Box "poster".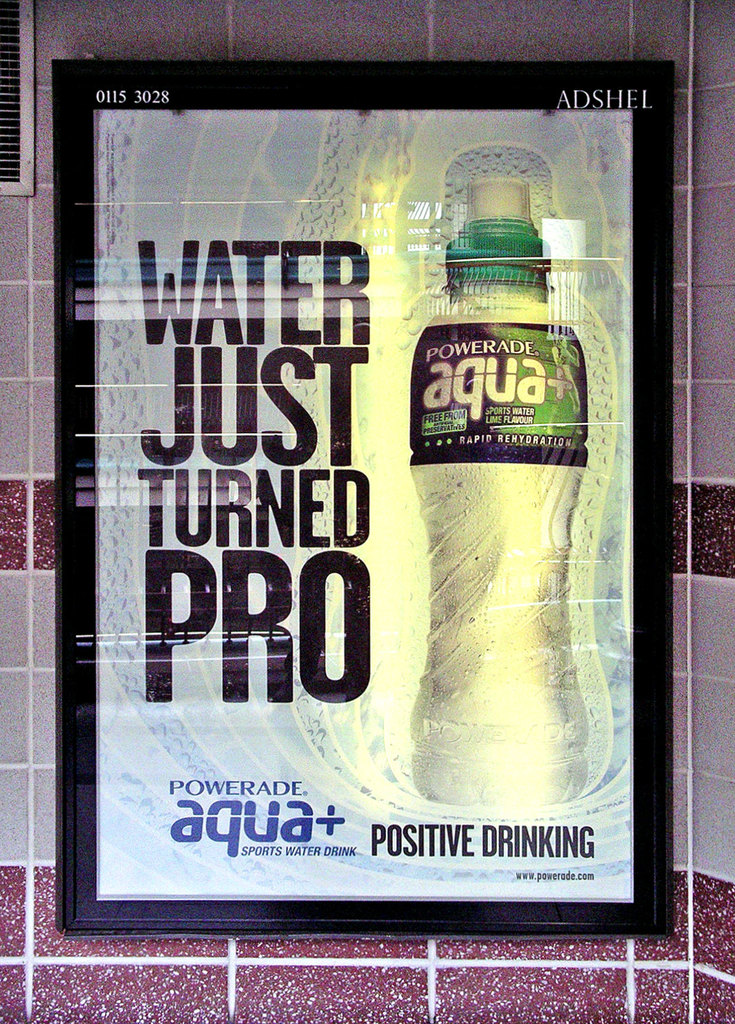
box=[54, 51, 674, 940].
